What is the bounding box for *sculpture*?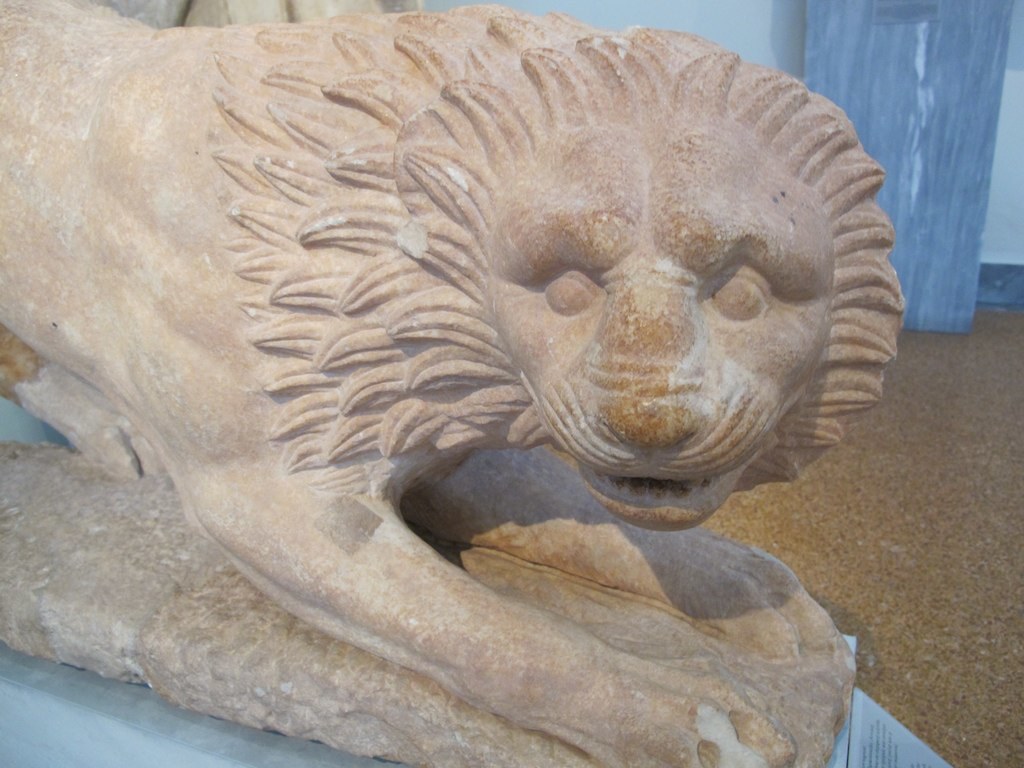
[left=53, top=32, right=949, bottom=671].
